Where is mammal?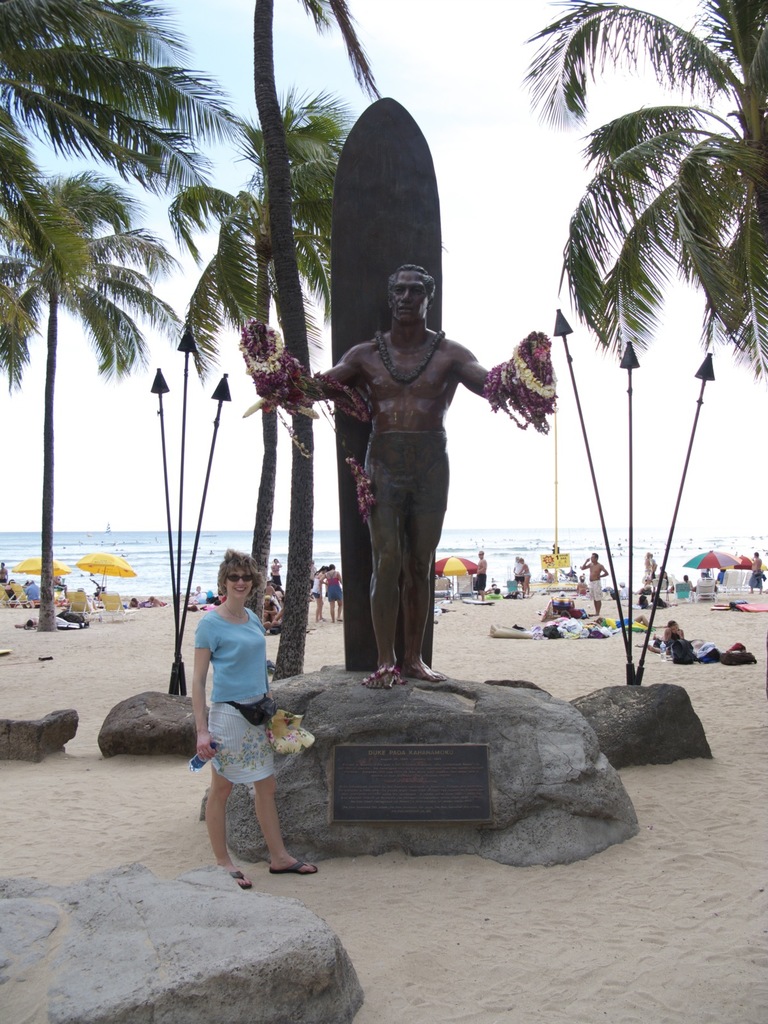
[x1=261, y1=593, x2=285, y2=630].
